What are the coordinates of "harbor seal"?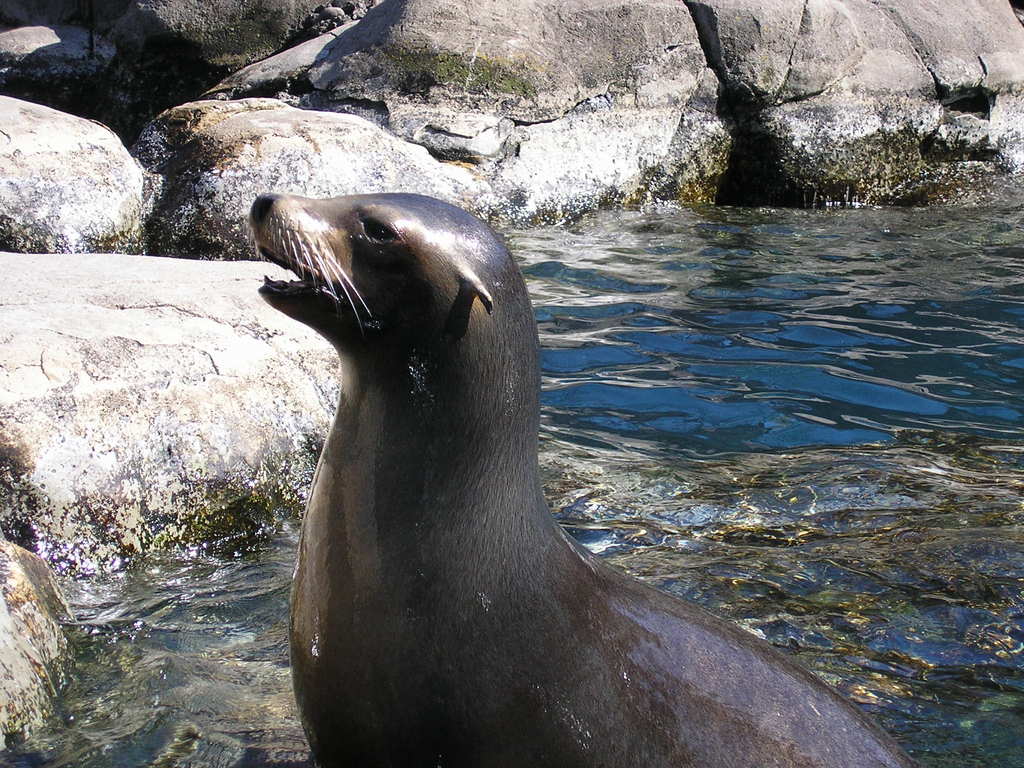
248, 192, 922, 767.
